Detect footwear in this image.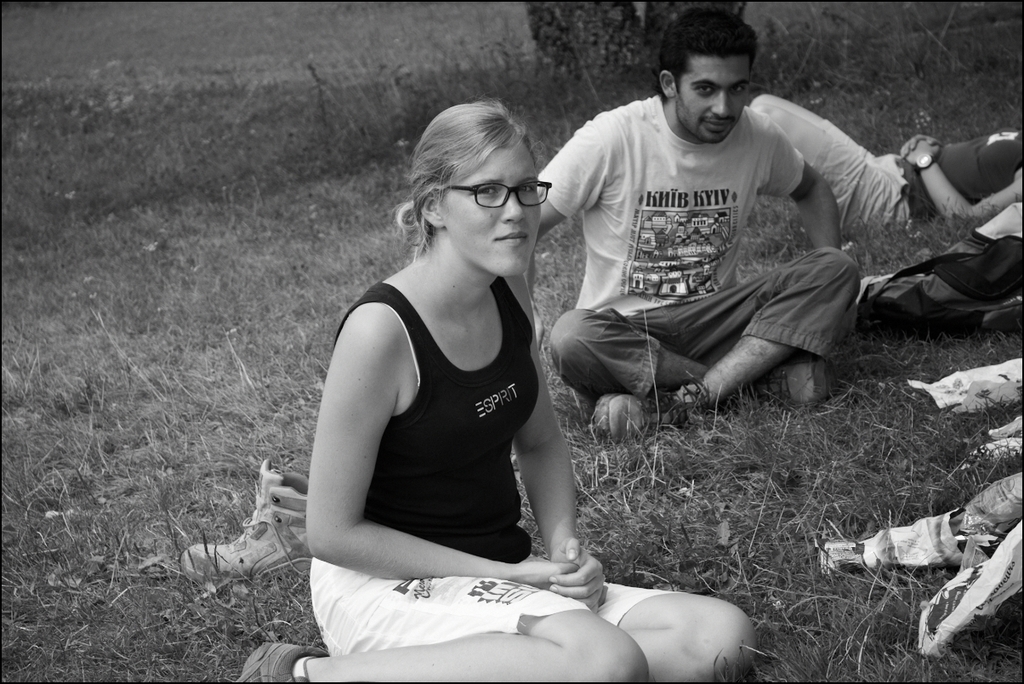
Detection: (x1=751, y1=362, x2=830, y2=406).
